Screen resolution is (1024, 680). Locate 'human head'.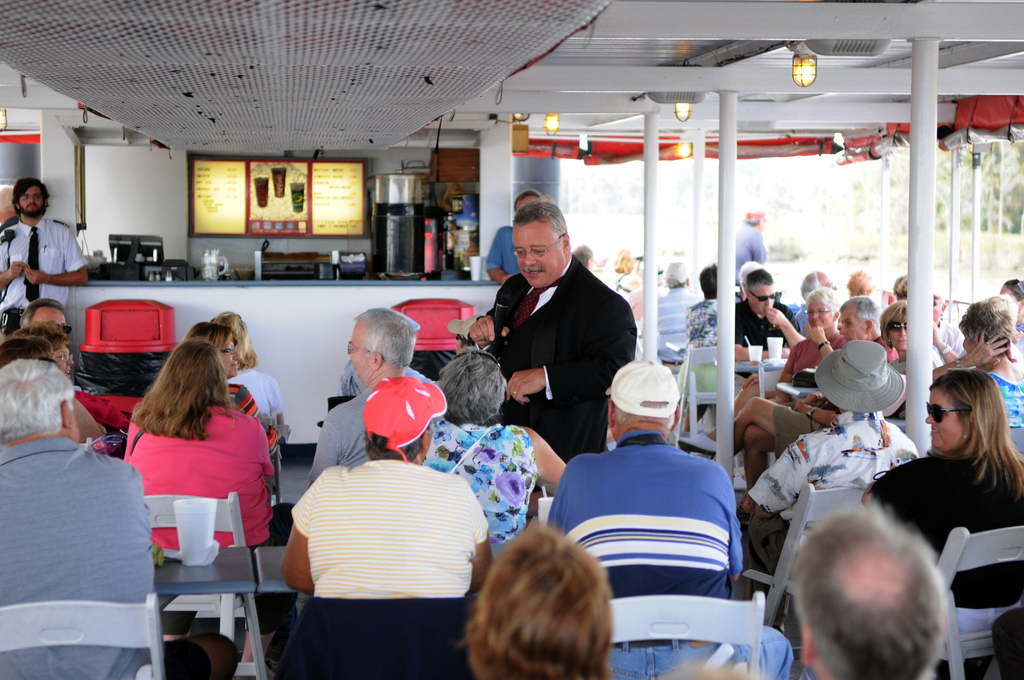
BBox(362, 375, 447, 464).
